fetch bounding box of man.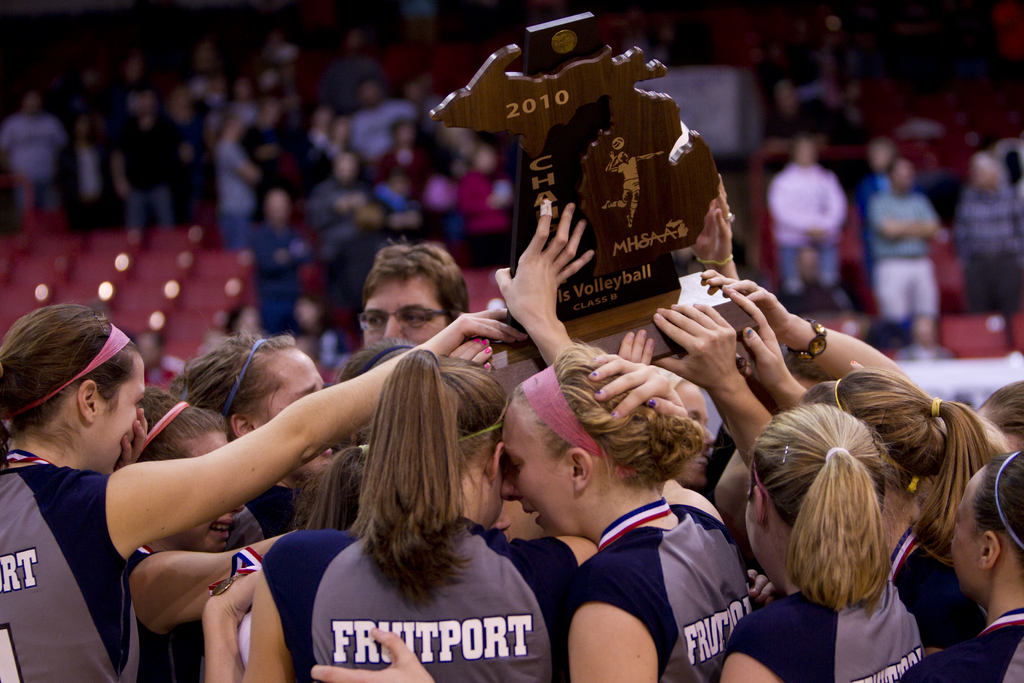
Bbox: <box>216,115,255,252</box>.
